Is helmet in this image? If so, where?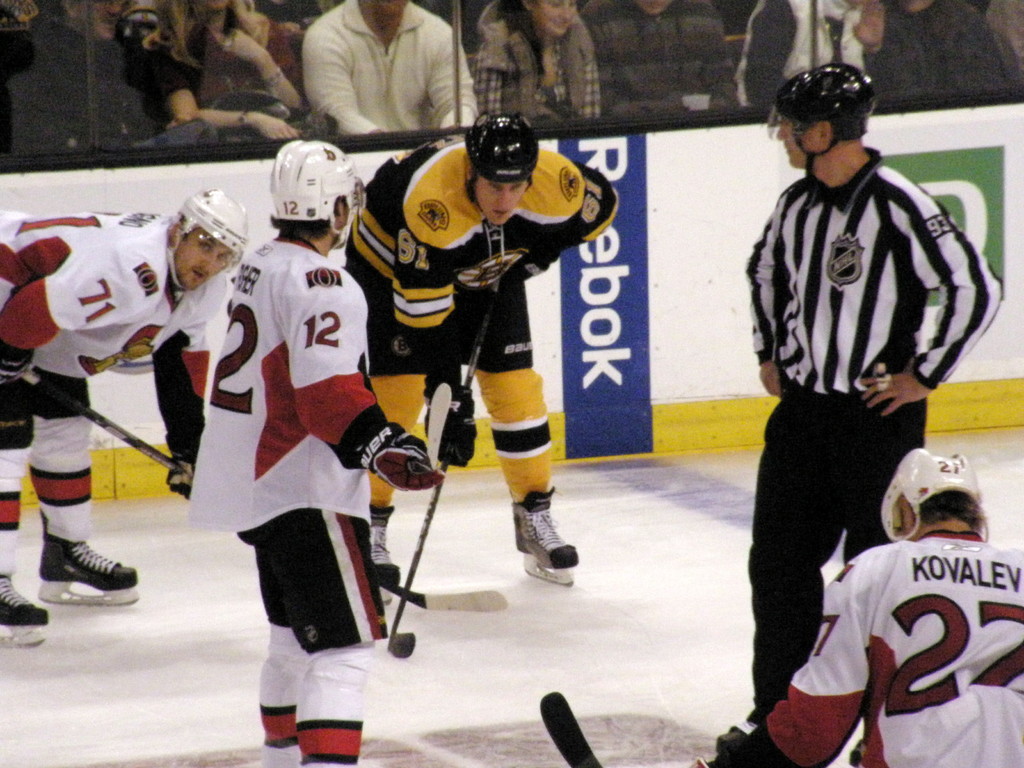
Yes, at bbox(466, 111, 543, 218).
